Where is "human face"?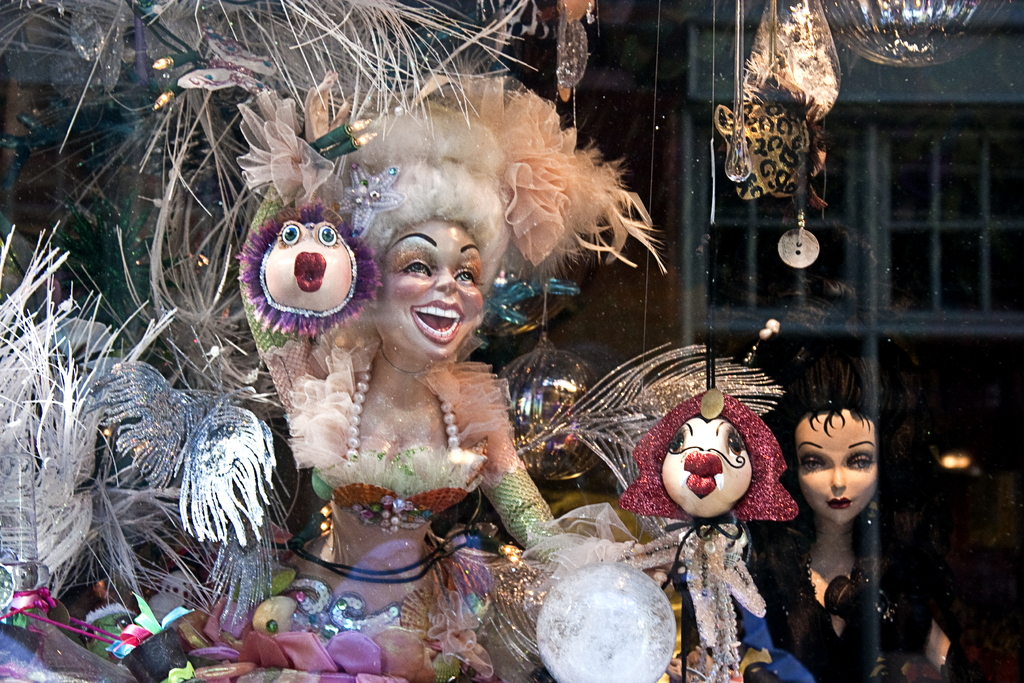
bbox(378, 217, 485, 356).
